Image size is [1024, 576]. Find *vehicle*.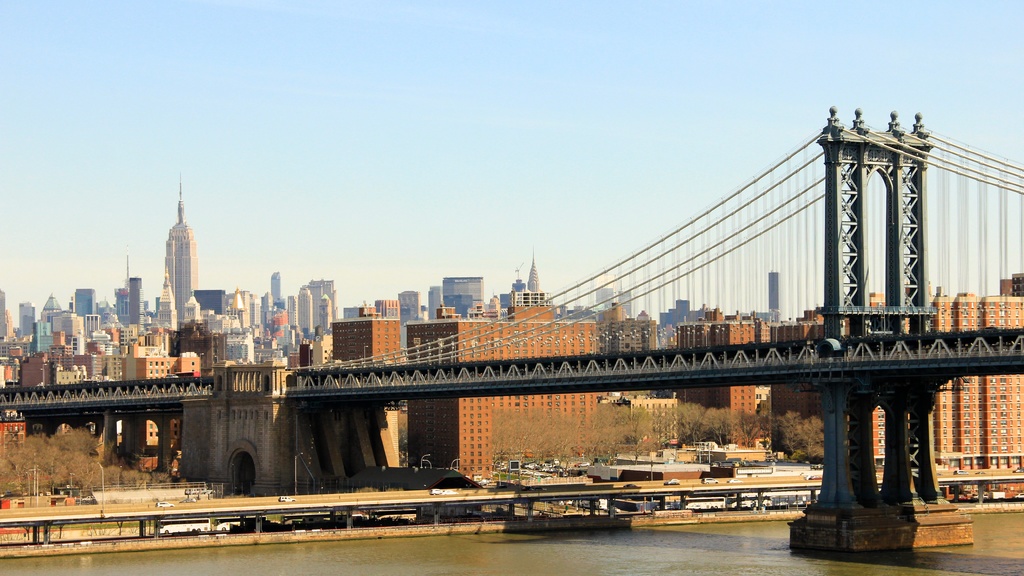
select_region(681, 492, 728, 509).
